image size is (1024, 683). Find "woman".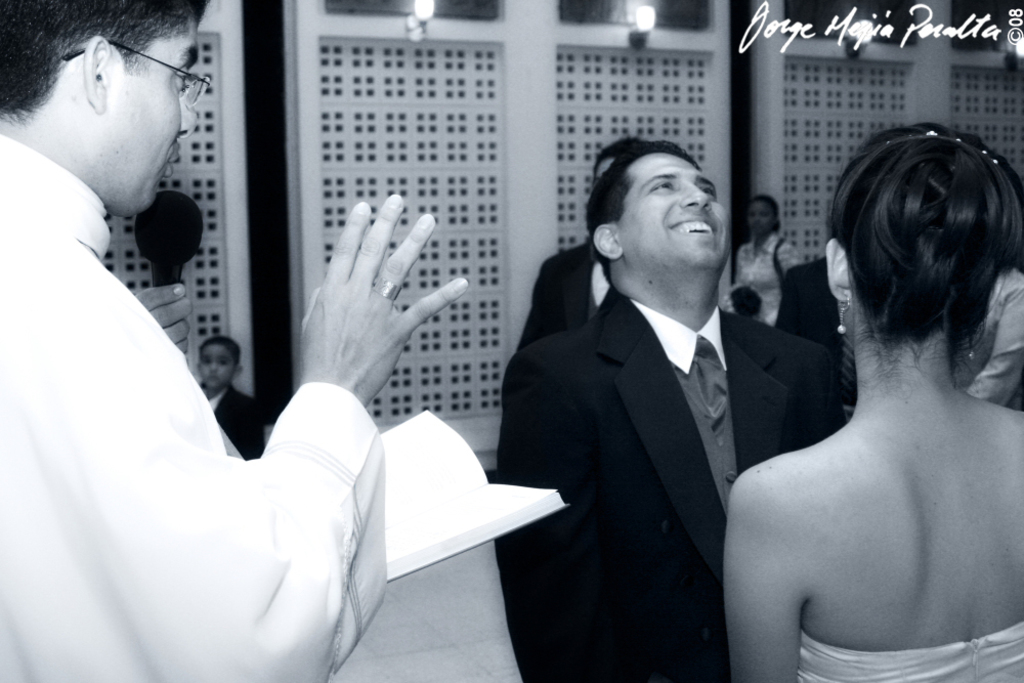
<bbox>721, 83, 1016, 682</bbox>.
